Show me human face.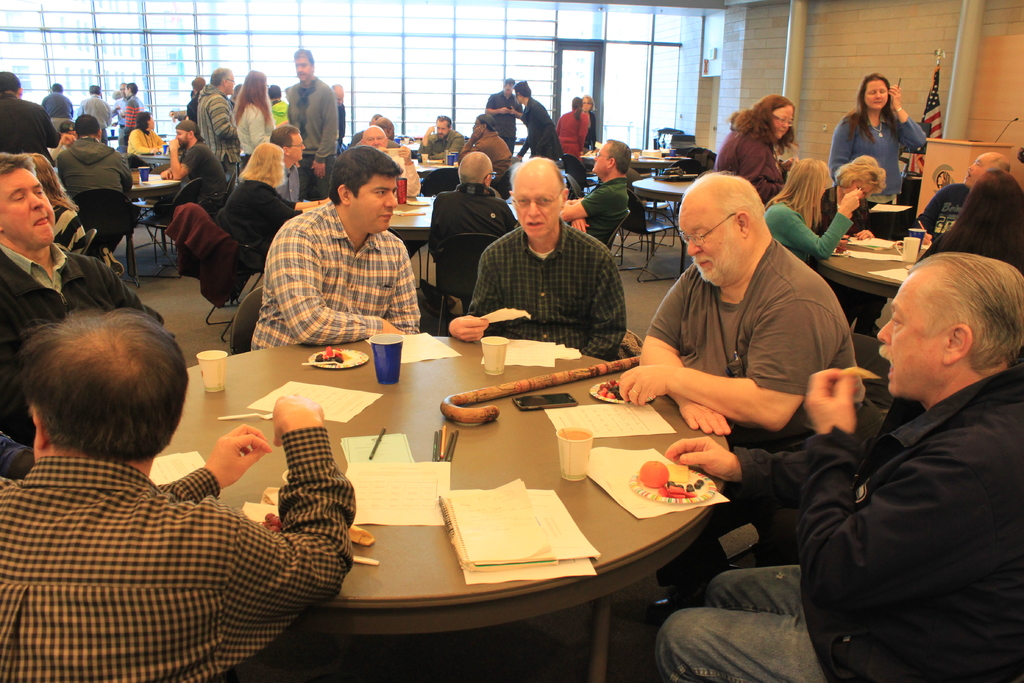
human face is here: [351,178,397,232].
